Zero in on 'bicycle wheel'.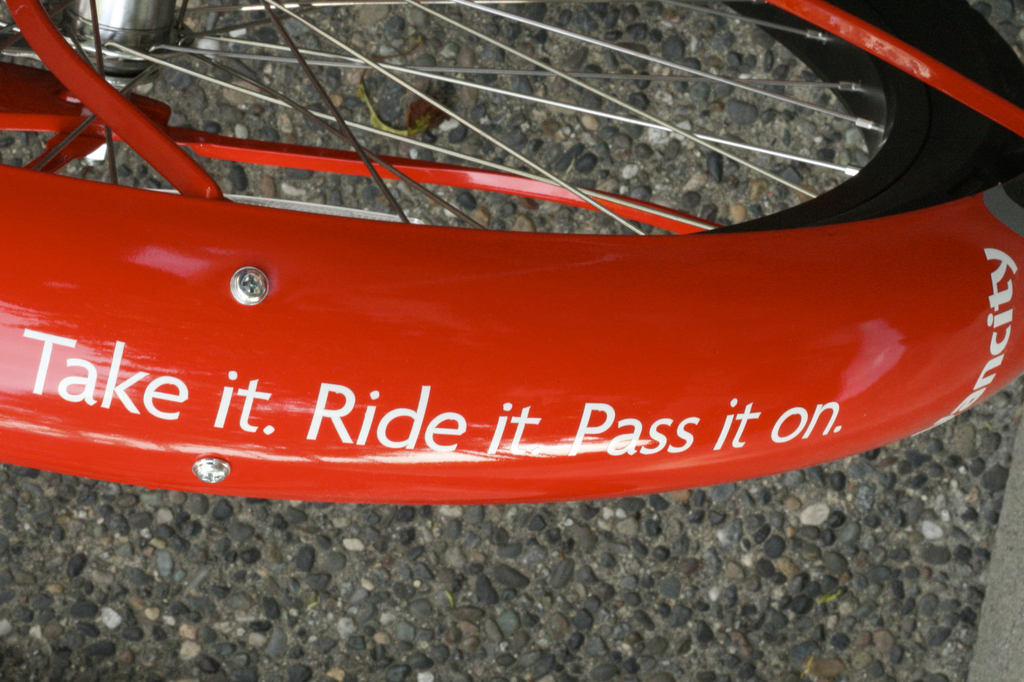
Zeroed in: BBox(3, 0, 1023, 504).
